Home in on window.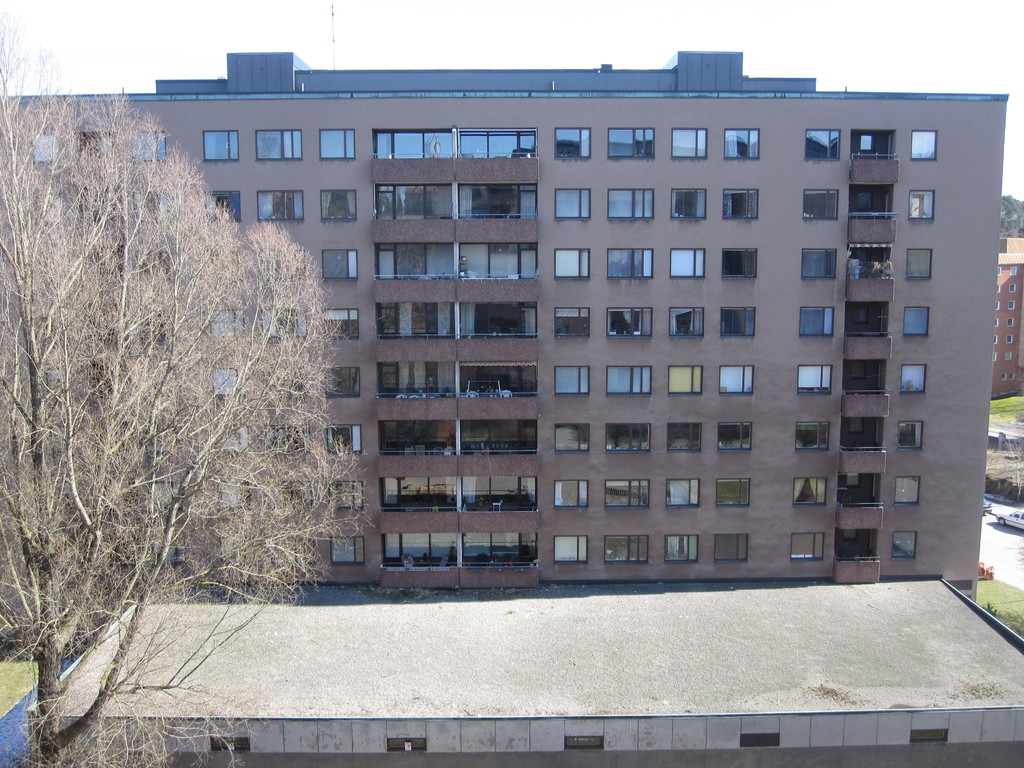
Homed in at 995:317:998:326.
